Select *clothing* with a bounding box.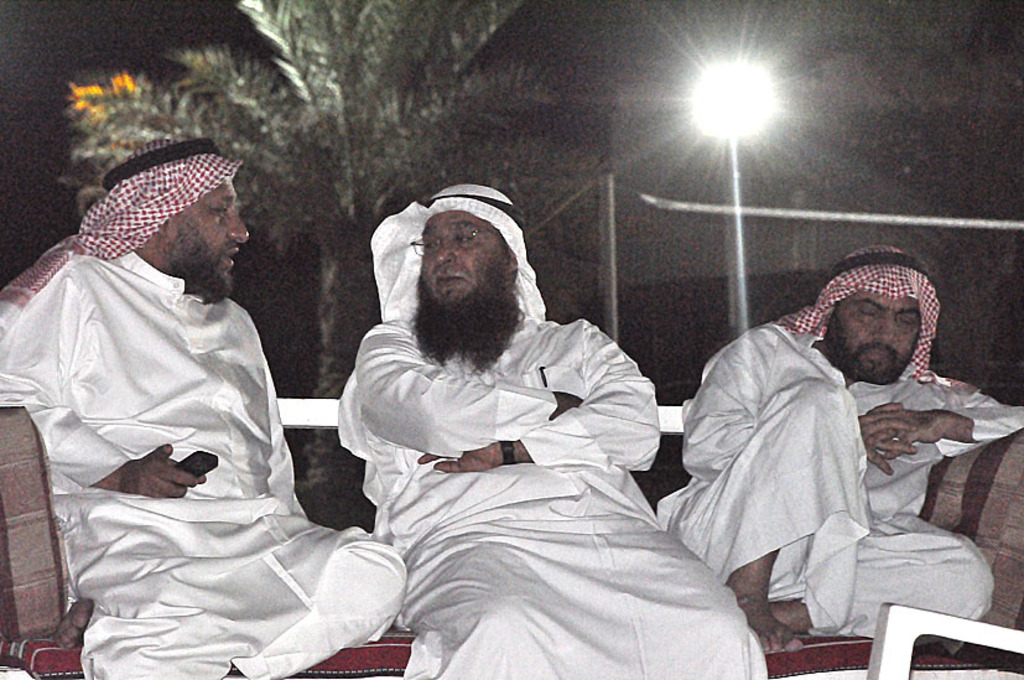
region(653, 313, 1023, 653).
